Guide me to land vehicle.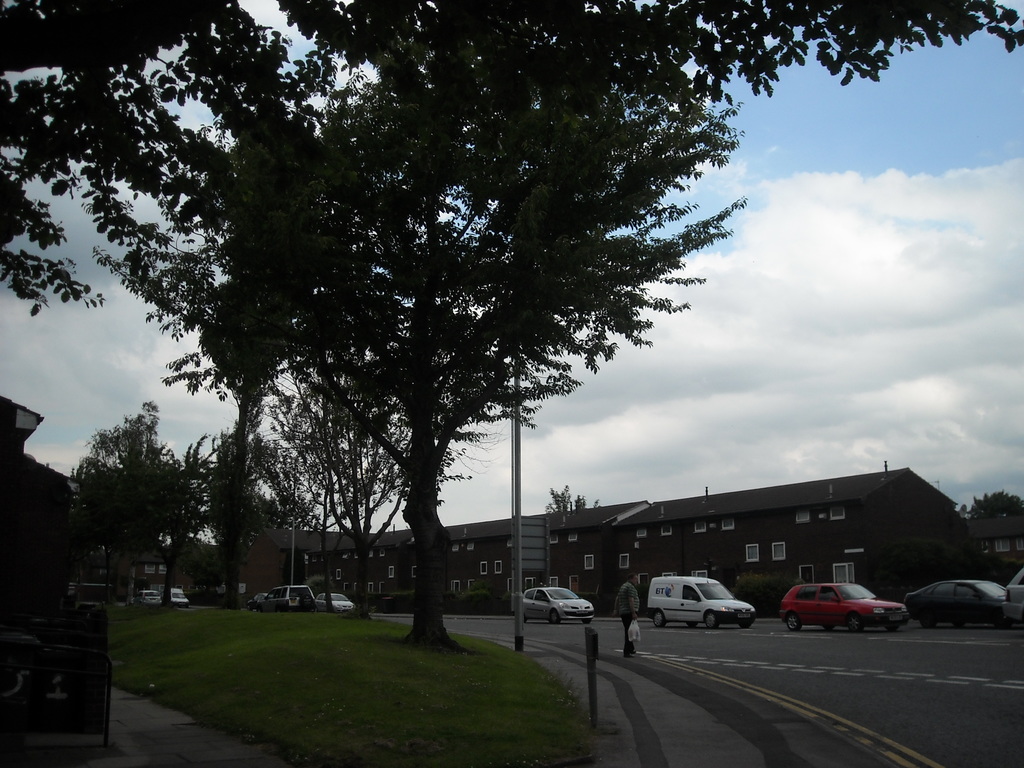
Guidance: 262, 584, 317, 612.
